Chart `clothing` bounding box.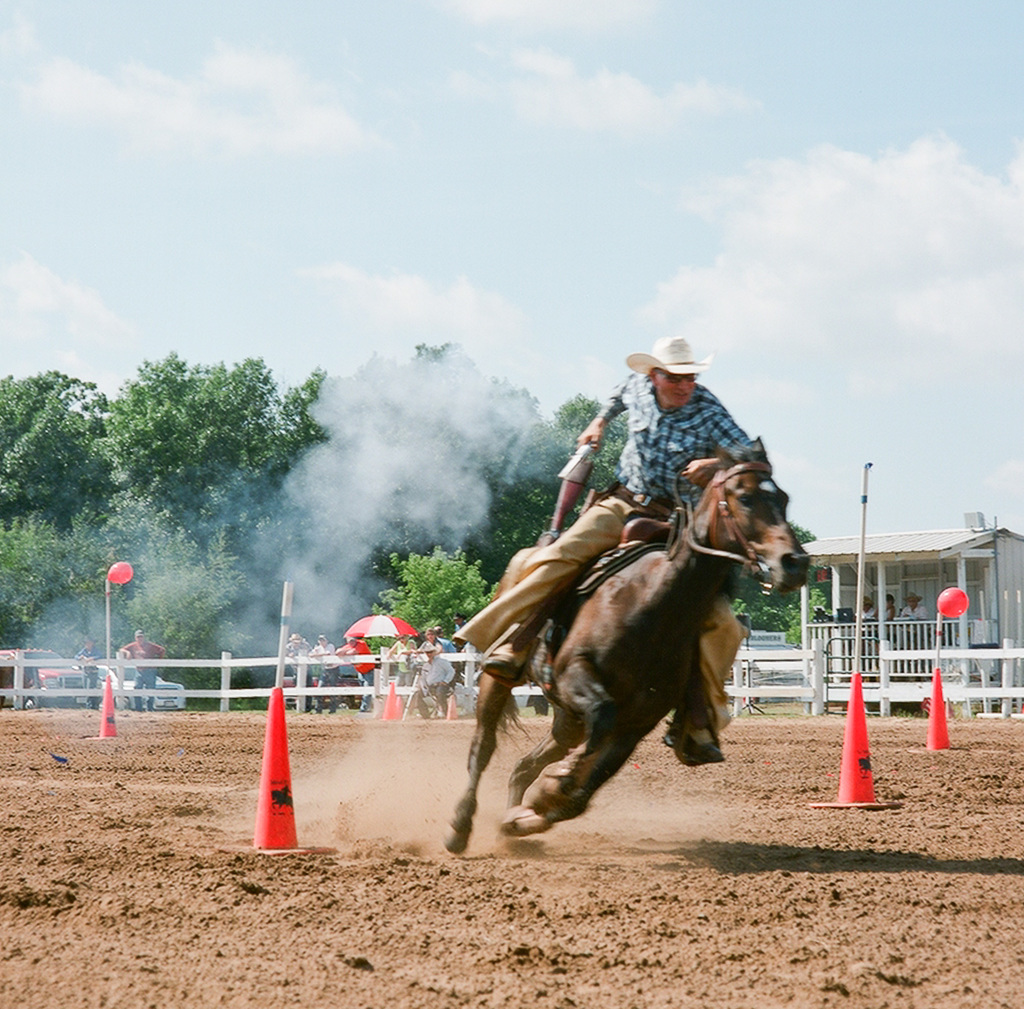
Charted: 904 603 923 627.
